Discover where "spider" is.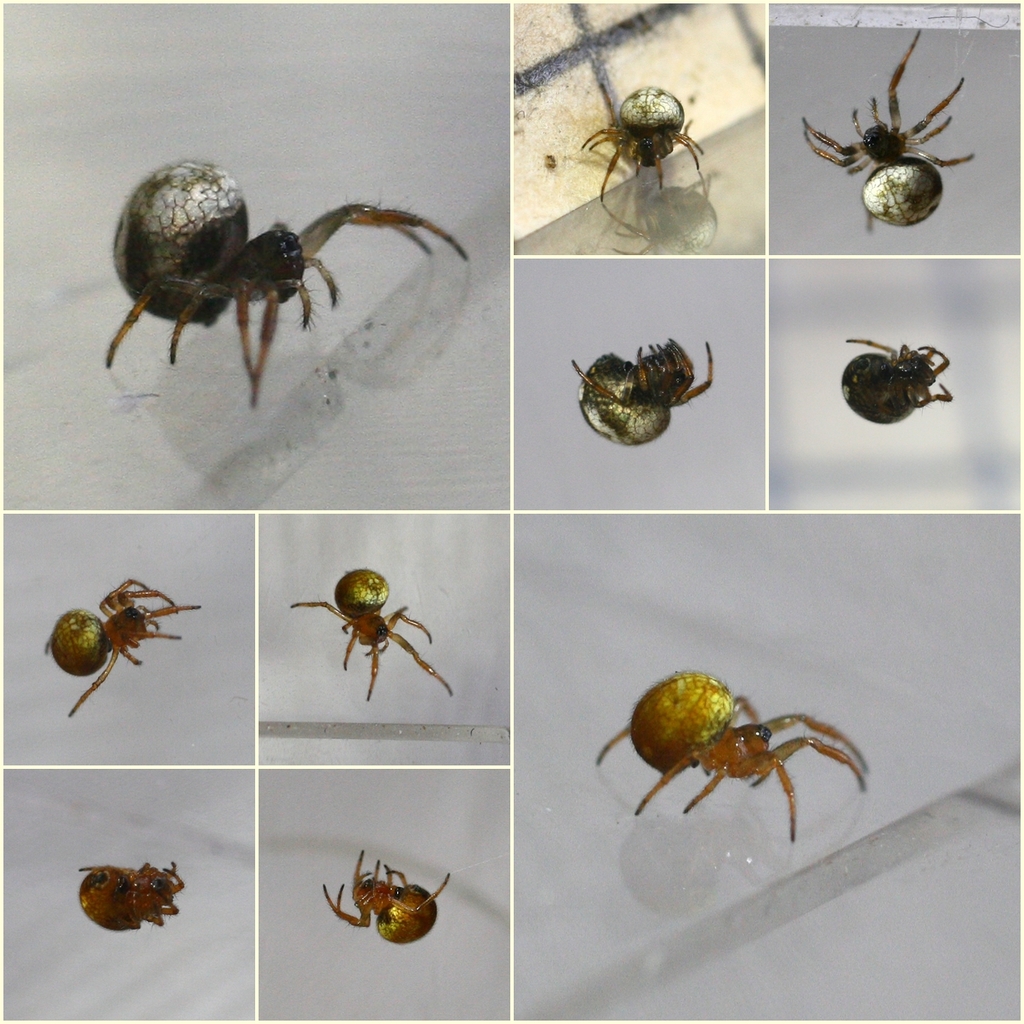
Discovered at 572, 335, 713, 450.
